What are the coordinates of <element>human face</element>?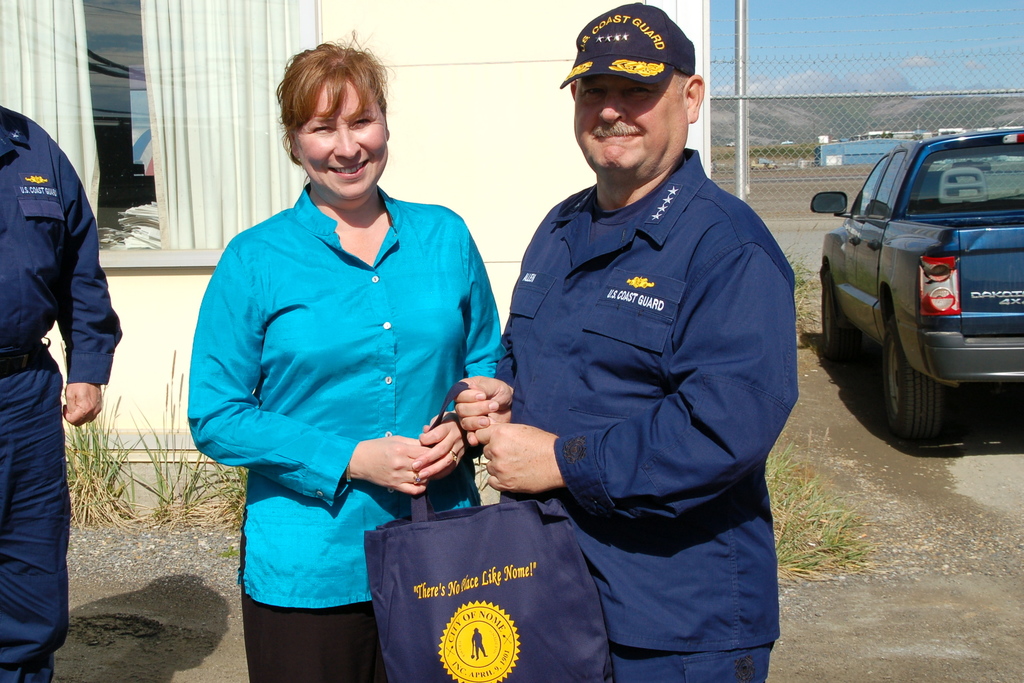
{"left": 573, "top": 50, "right": 685, "bottom": 176}.
